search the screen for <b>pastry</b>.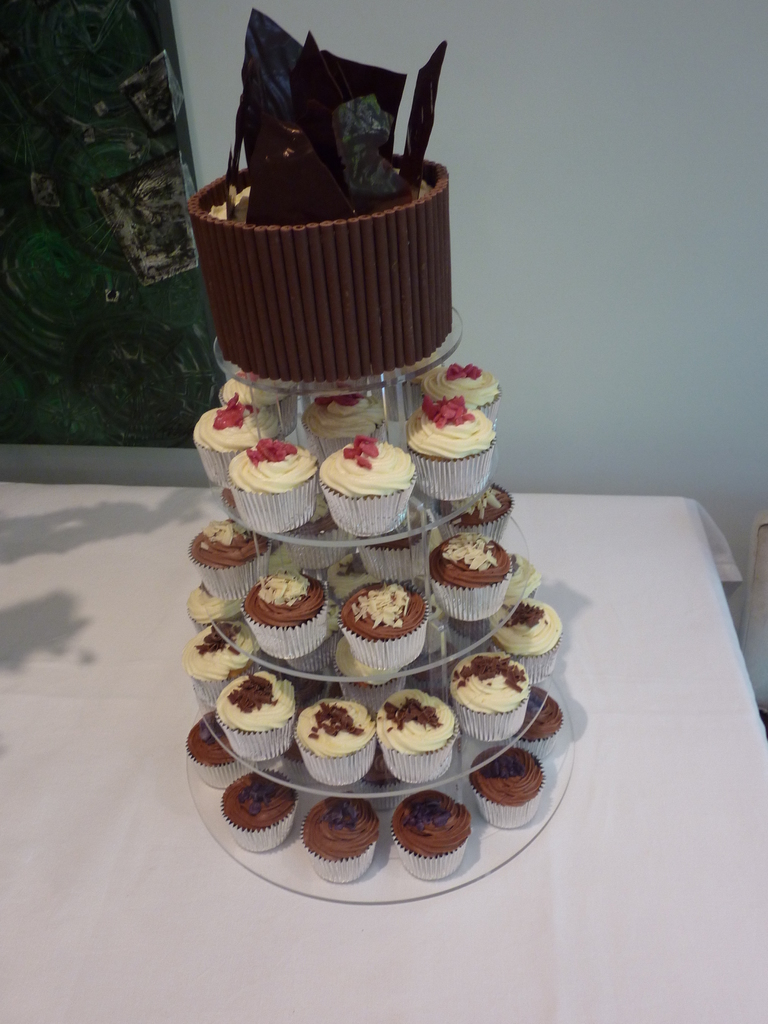
Found at BBox(195, 620, 256, 704).
